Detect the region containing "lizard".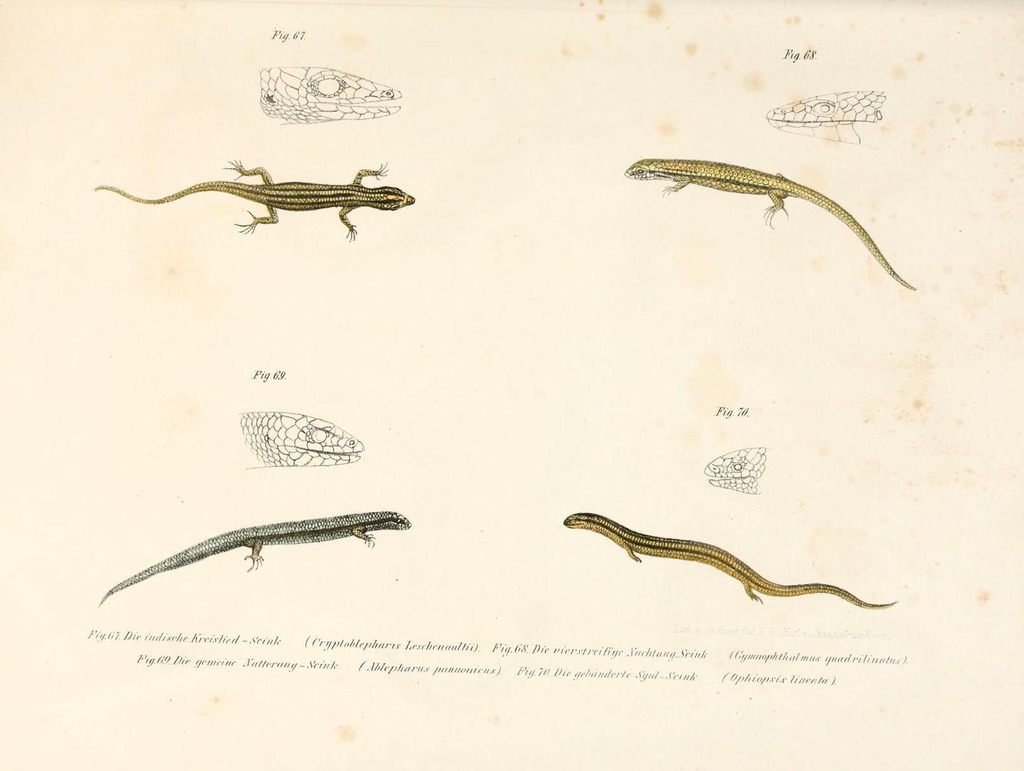
select_region(631, 129, 899, 274).
